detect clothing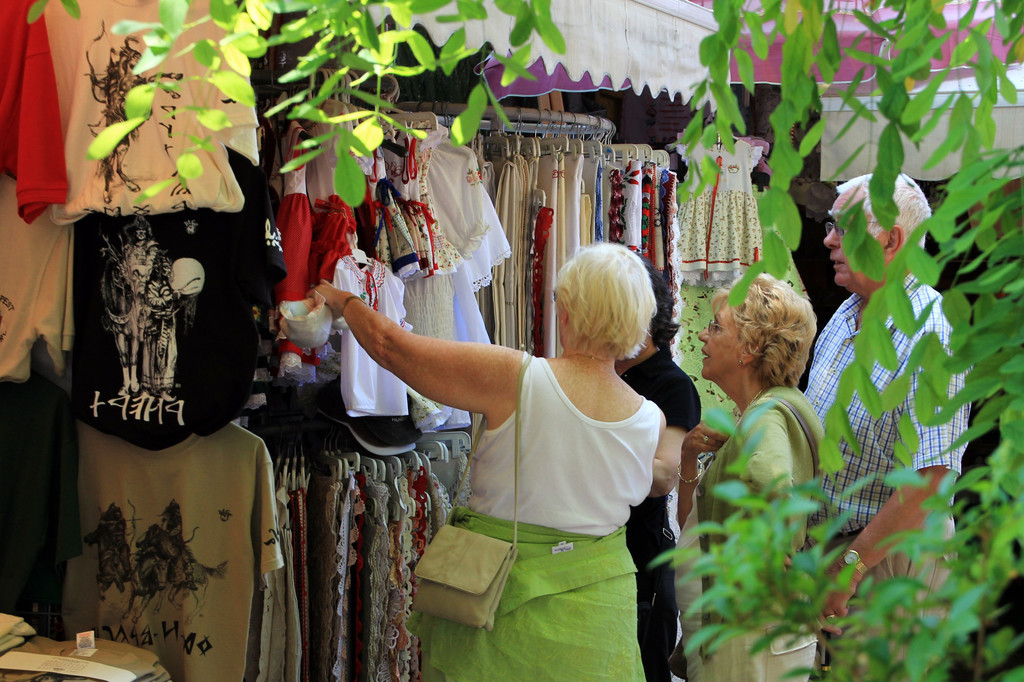
crop(667, 381, 833, 678)
